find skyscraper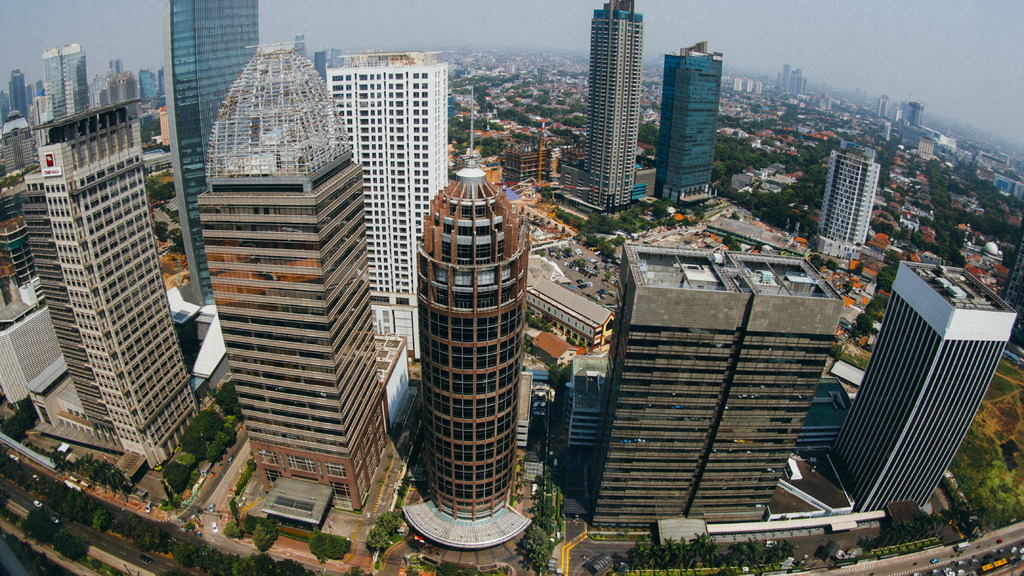
detection(161, 0, 264, 308)
